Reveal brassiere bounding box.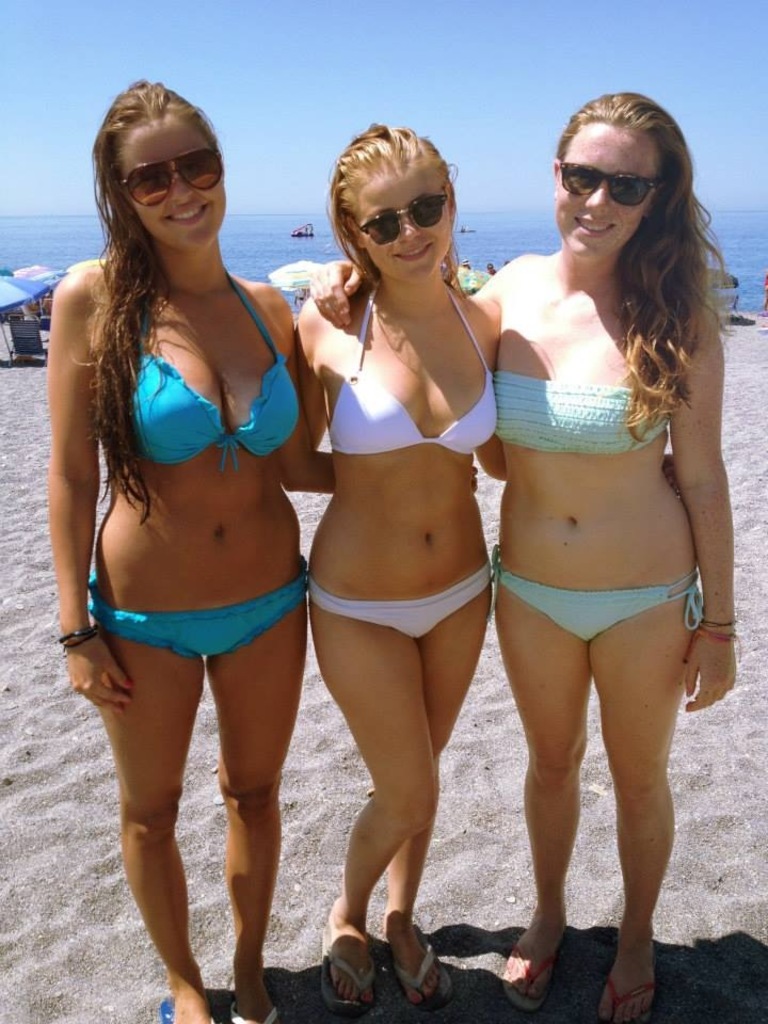
Revealed: rect(84, 274, 269, 502).
